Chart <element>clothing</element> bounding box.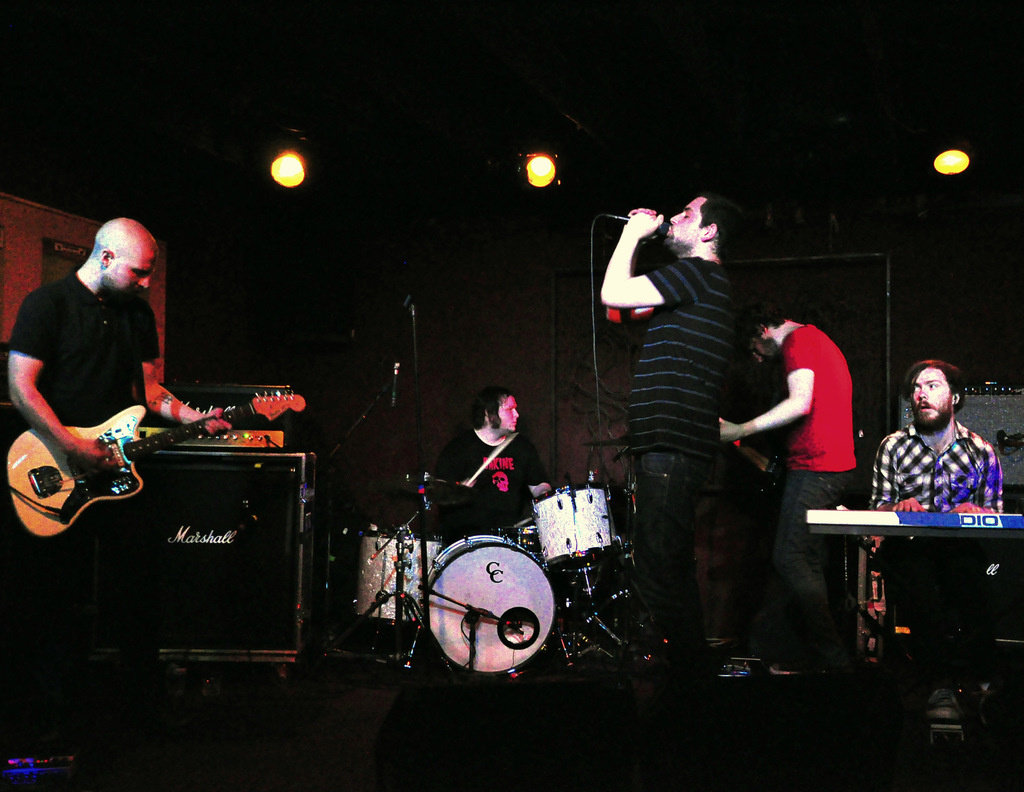
Charted: {"x1": 627, "y1": 258, "x2": 732, "y2": 684}.
